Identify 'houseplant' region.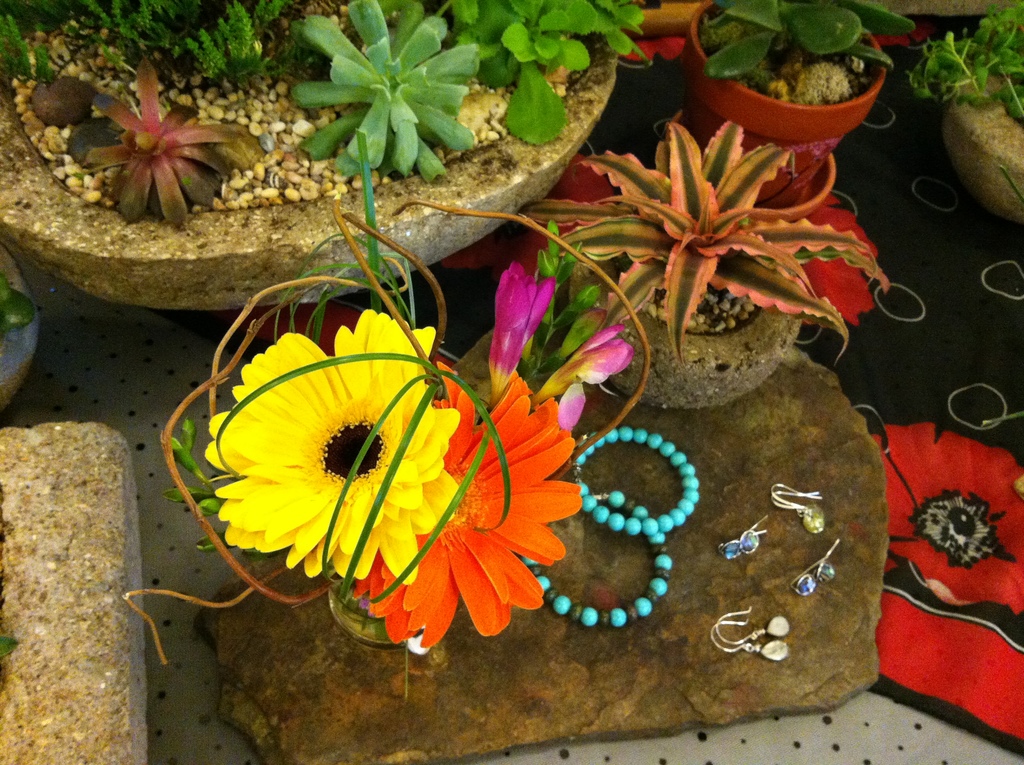
Region: <bbox>664, 0, 922, 219</bbox>.
